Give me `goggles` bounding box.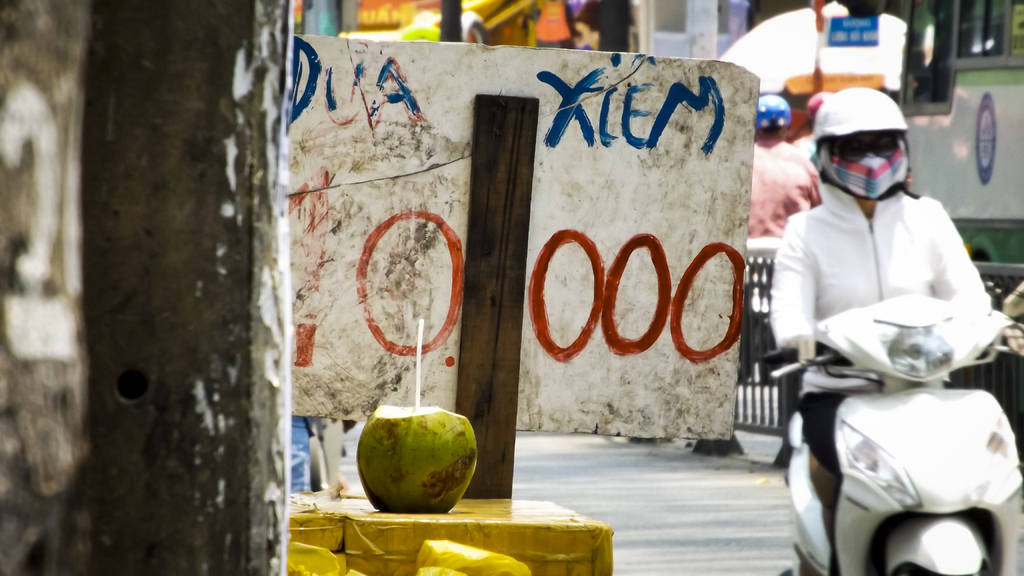
(819, 115, 929, 172).
